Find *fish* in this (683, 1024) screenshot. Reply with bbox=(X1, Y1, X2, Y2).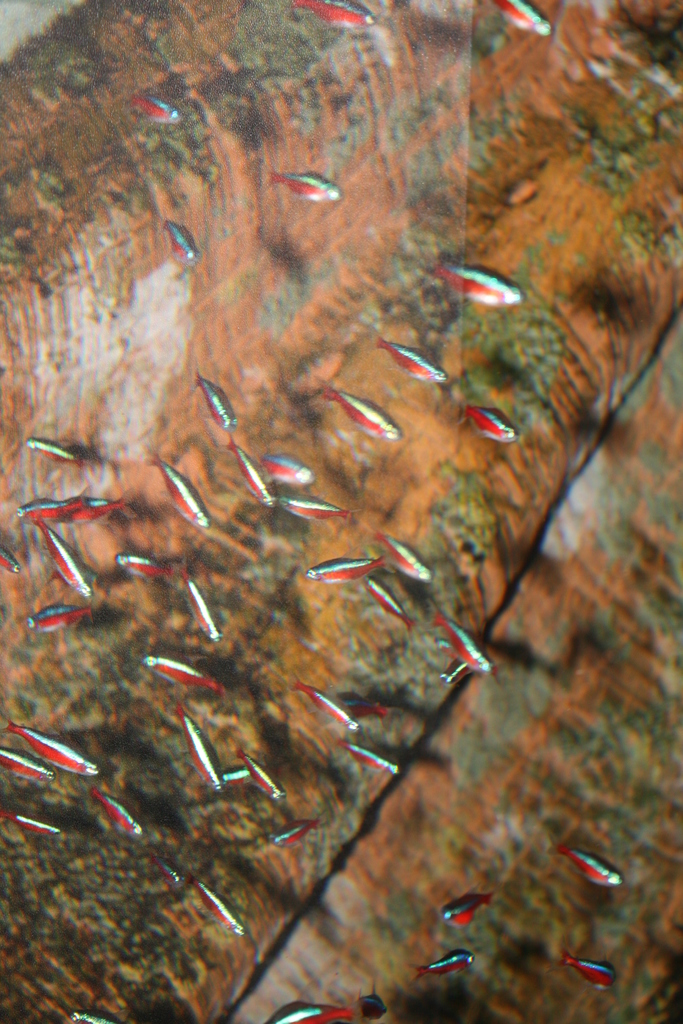
bbox=(141, 648, 218, 695).
